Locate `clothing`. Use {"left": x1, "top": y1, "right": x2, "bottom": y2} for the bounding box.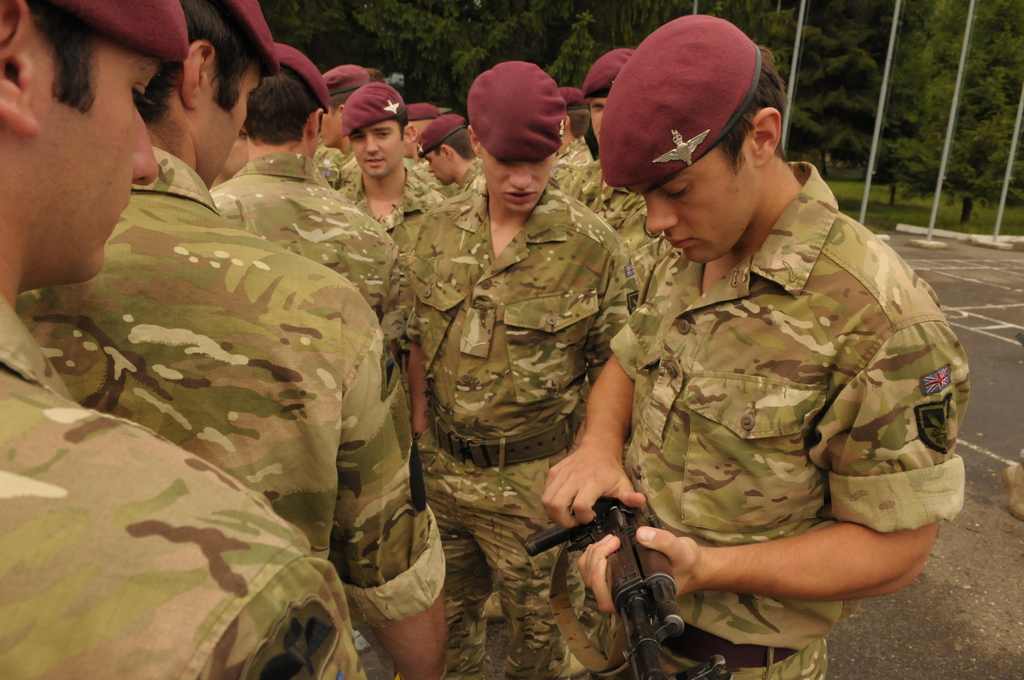
{"left": 0, "top": 301, "right": 352, "bottom": 679}.
